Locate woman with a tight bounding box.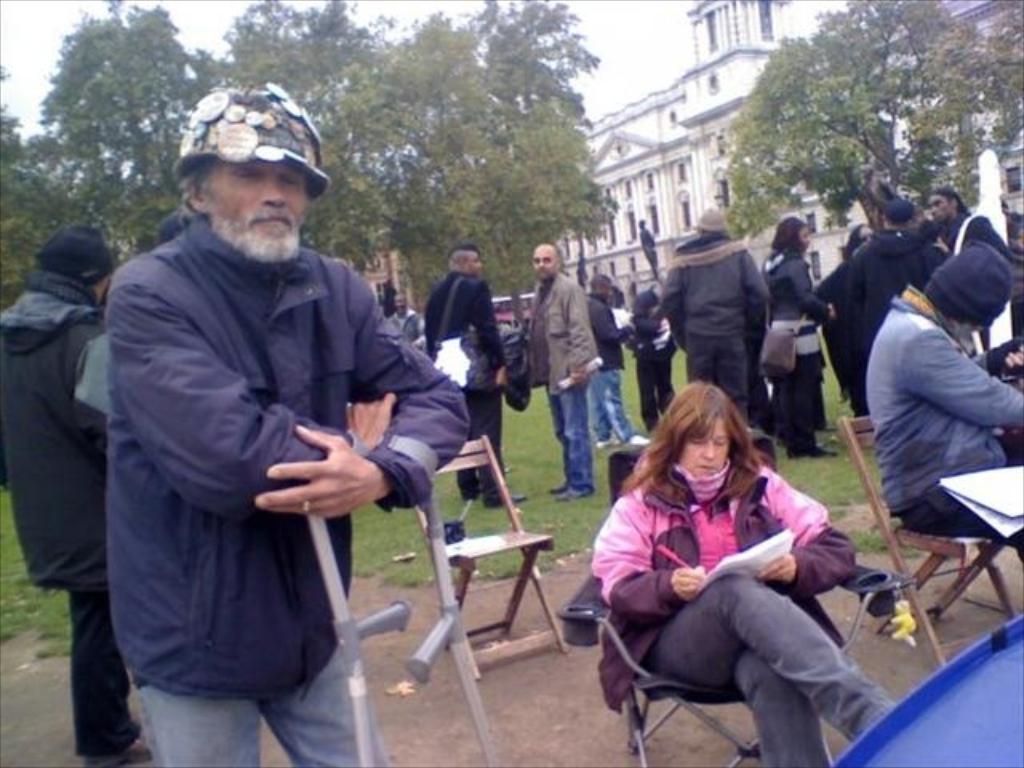
[592,376,896,766].
